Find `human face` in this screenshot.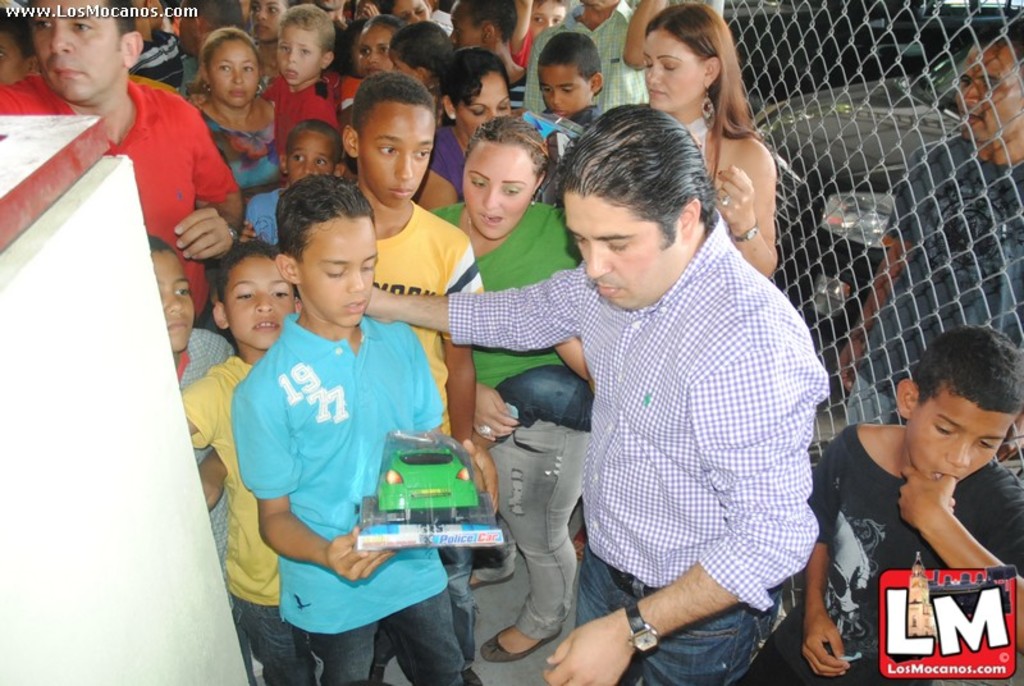
The bounding box for `human face` is detection(225, 255, 296, 352).
